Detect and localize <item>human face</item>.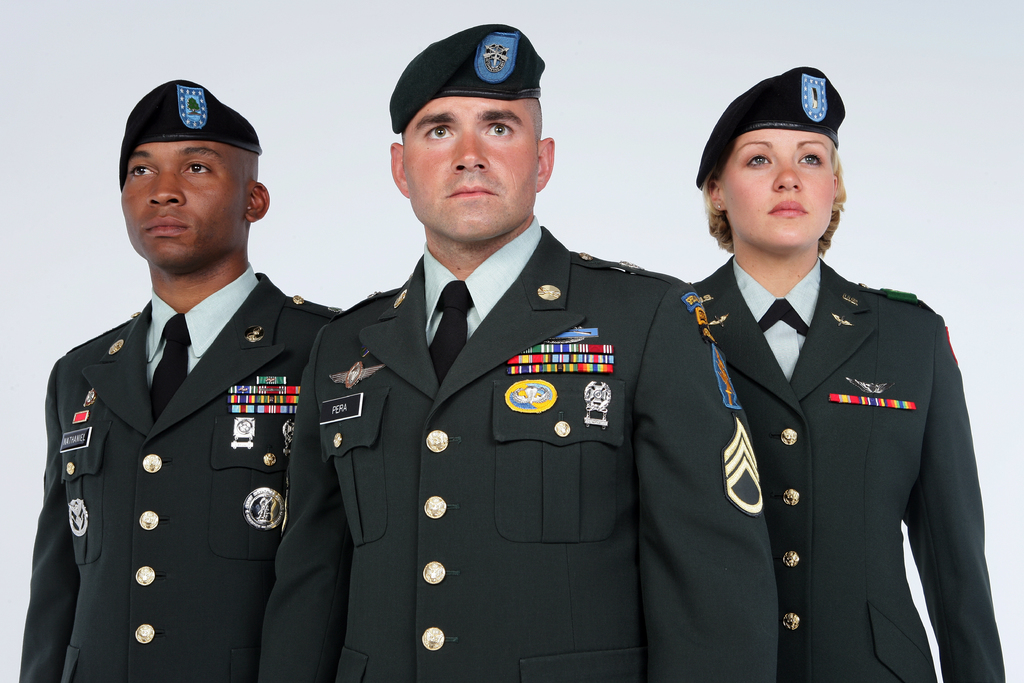
Localized at {"x1": 122, "y1": 139, "x2": 246, "y2": 265}.
